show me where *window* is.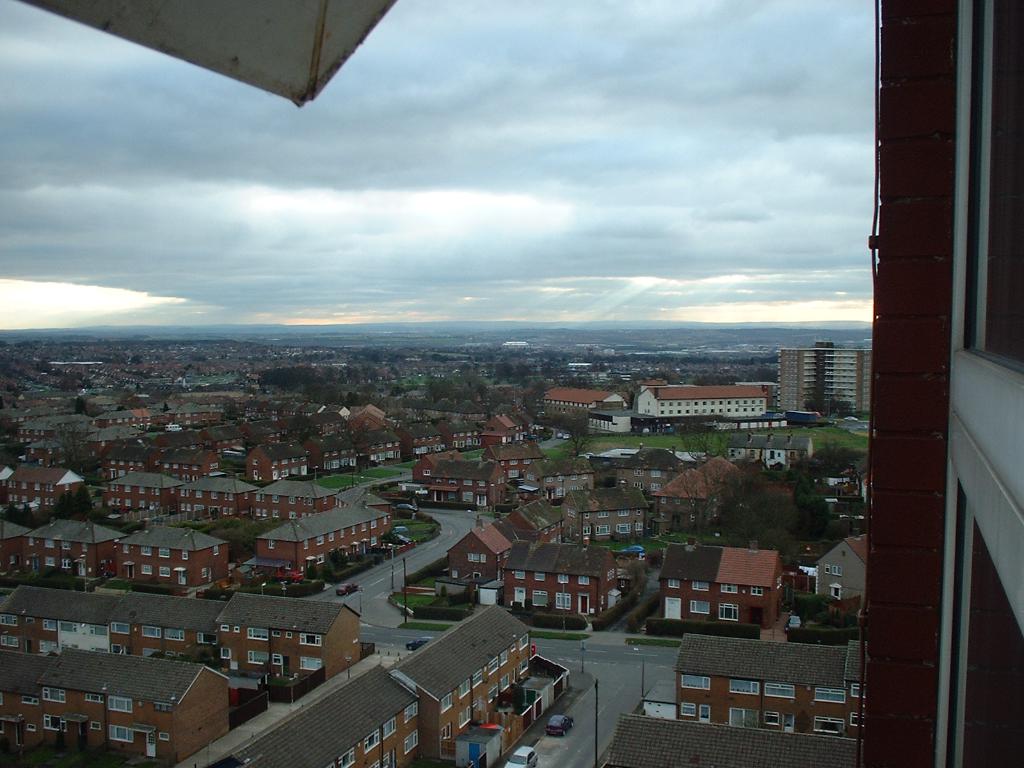
*window* is at pyautogui.locateOnScreen(722, 585, 740, 593).
